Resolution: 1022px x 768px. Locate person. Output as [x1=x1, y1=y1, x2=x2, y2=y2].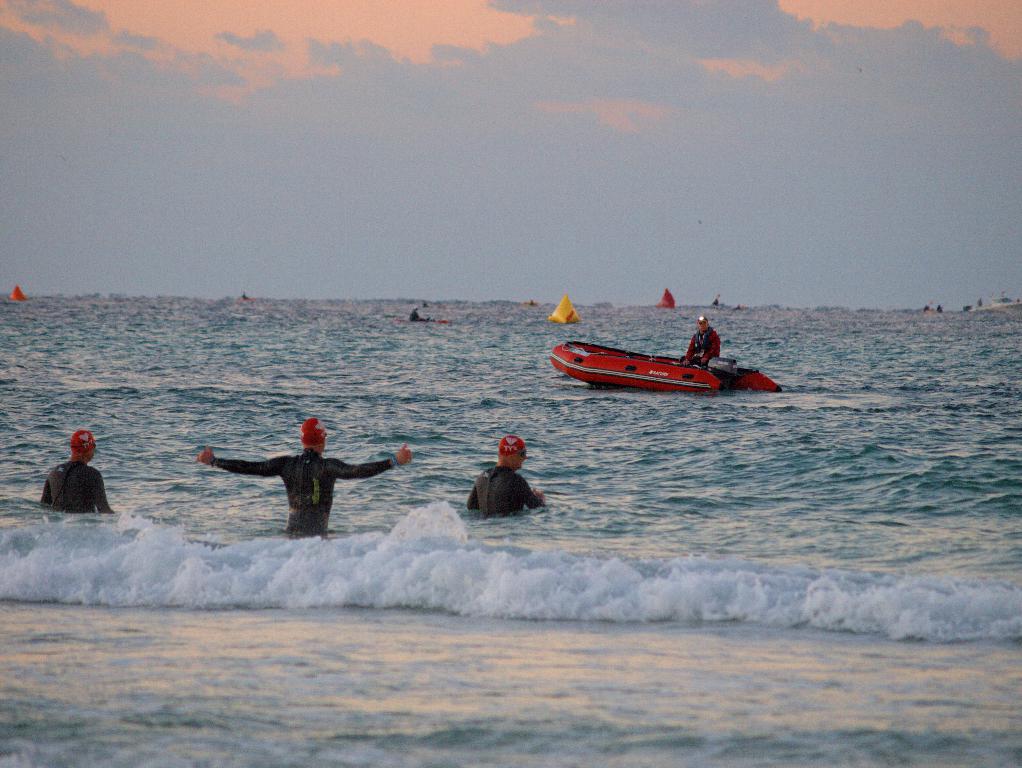
[x1=682, y1=315, x2=724, y2=367].
